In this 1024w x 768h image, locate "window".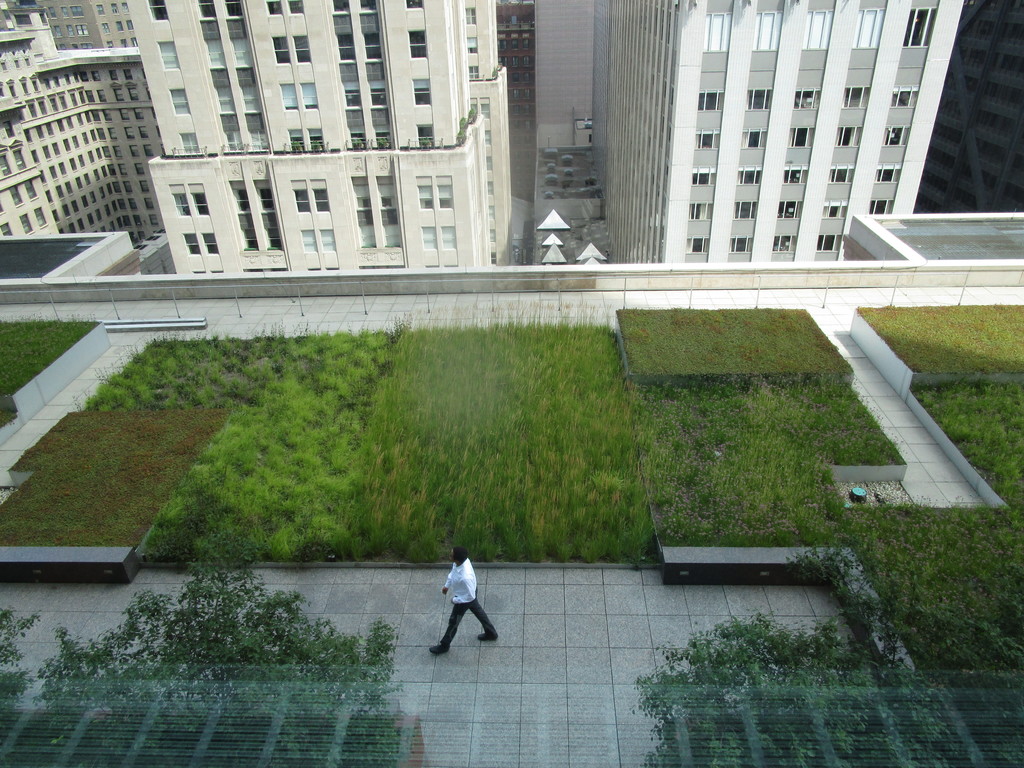
Bounding box: {"x1": 287, "y1": 0, "x2": 303, "y2": 15}.
